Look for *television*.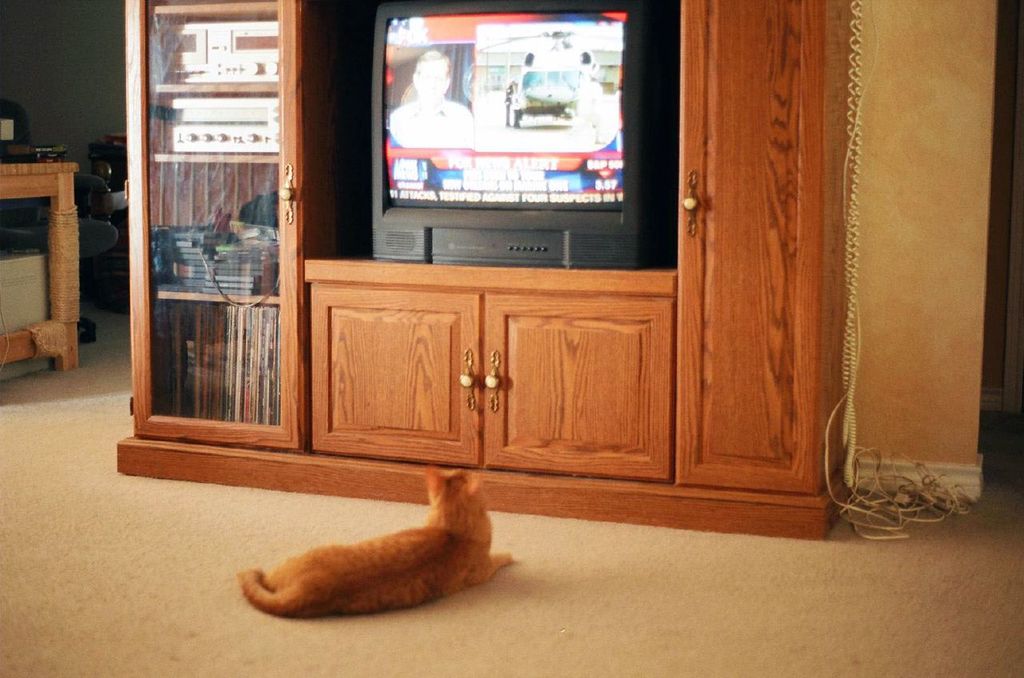
Found: [left=370, top=4, right=650, bottom=265].
